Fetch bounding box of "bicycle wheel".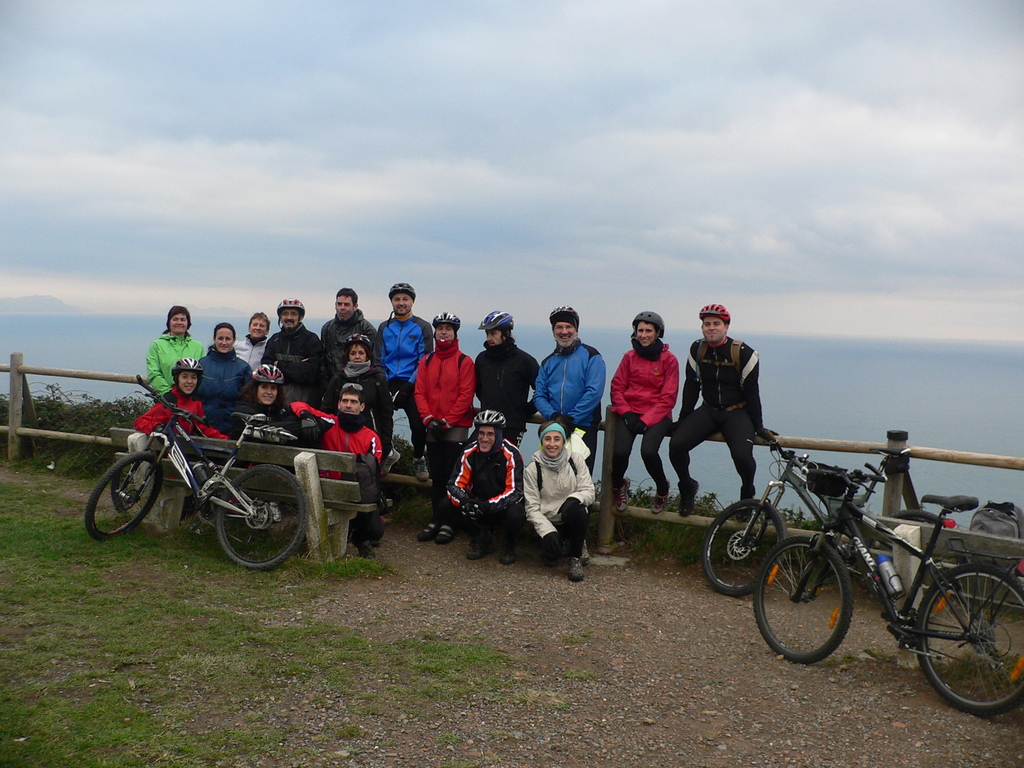
Bbox: box(211, 462, 314, 576).
